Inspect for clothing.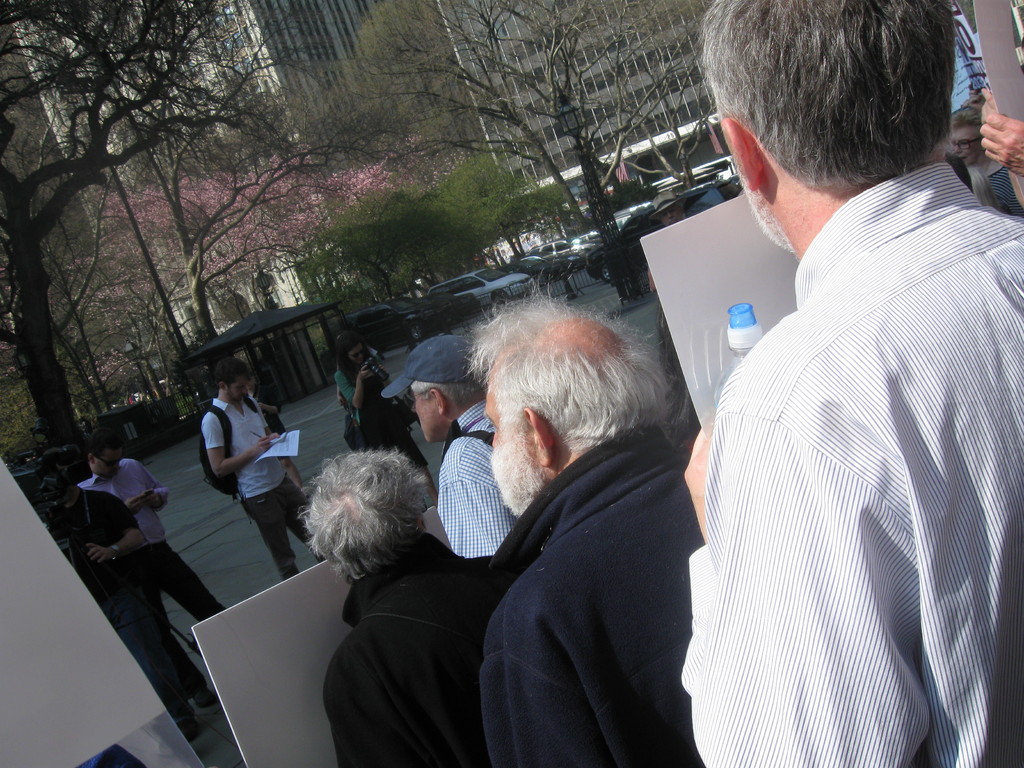
Inspection: {"left": 201, "top": 399, "right": 326, "bottom": 589}.
